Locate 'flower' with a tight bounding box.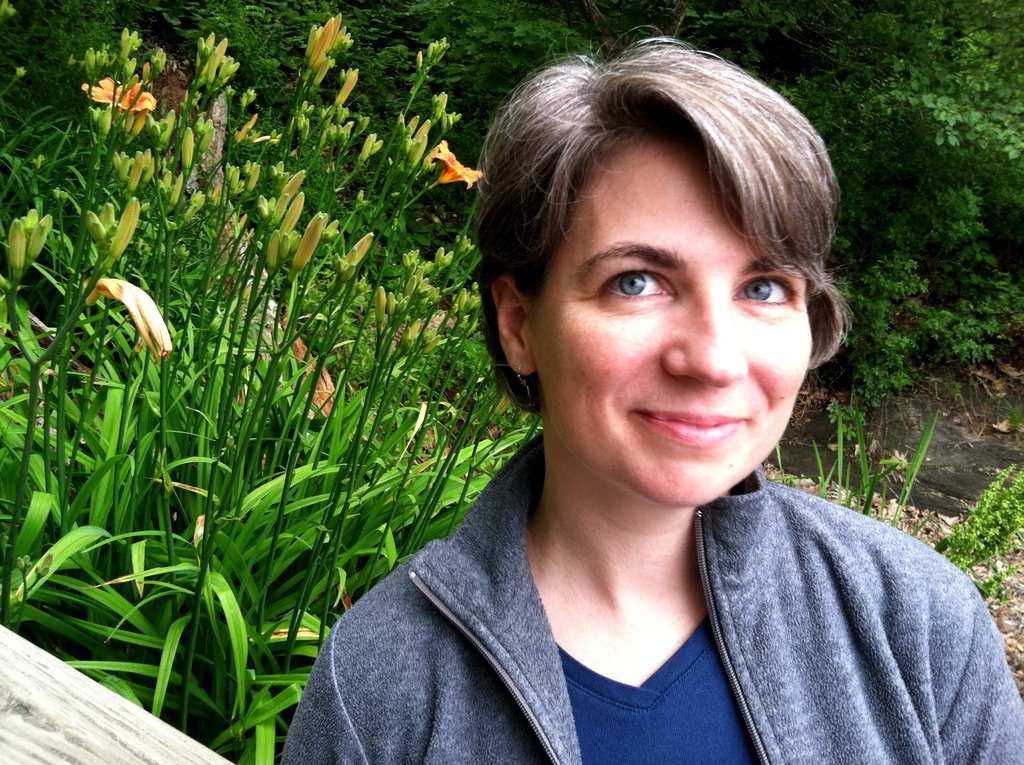
box(88, 277, 179, 366).
